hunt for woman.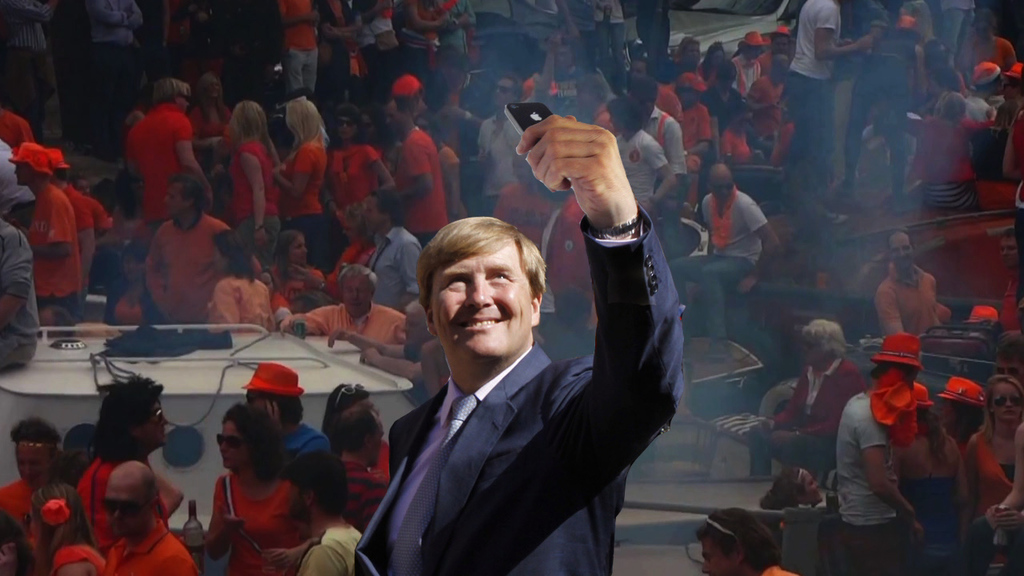
Hunted down at <box>756,320,866,462</box>.
